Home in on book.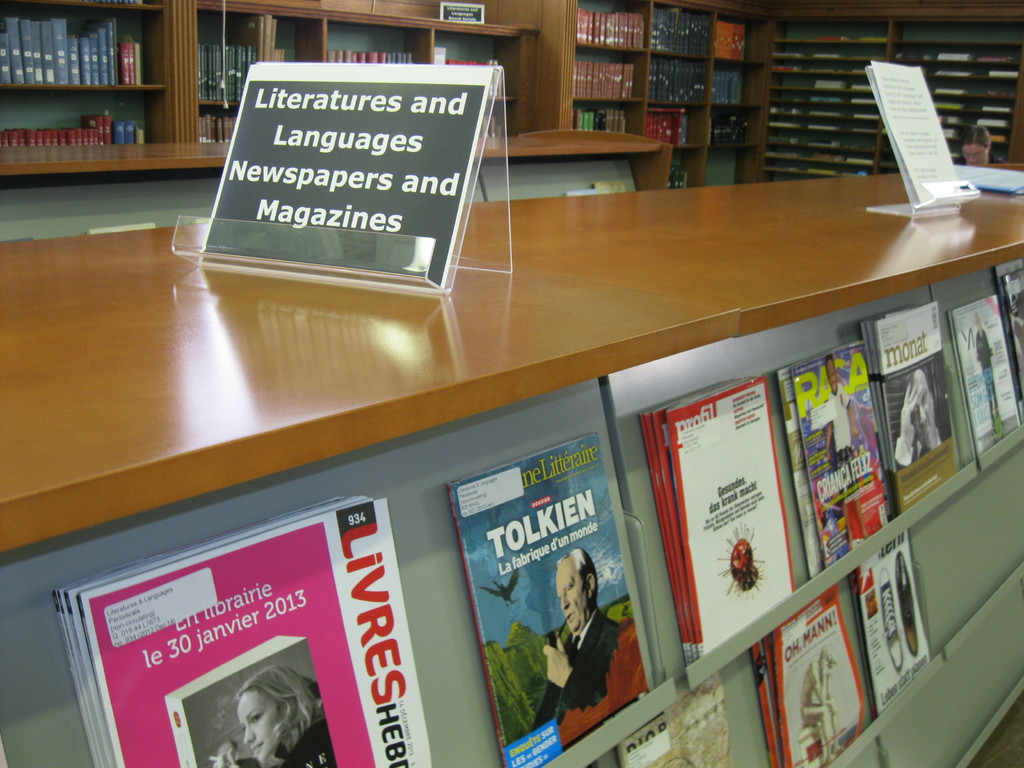
Homed in at x1=977 y1=120 x2=1002 y2=128.
